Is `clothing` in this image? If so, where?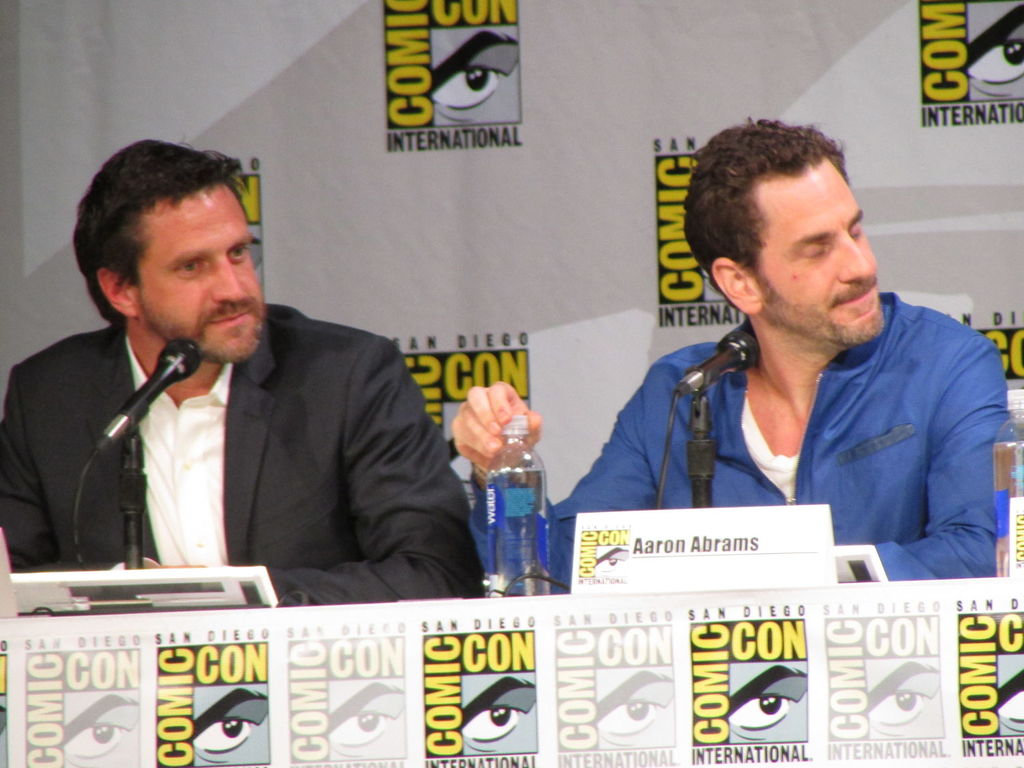
Yes, at <bbox>539, 318, 1010, 578</bbox>.
